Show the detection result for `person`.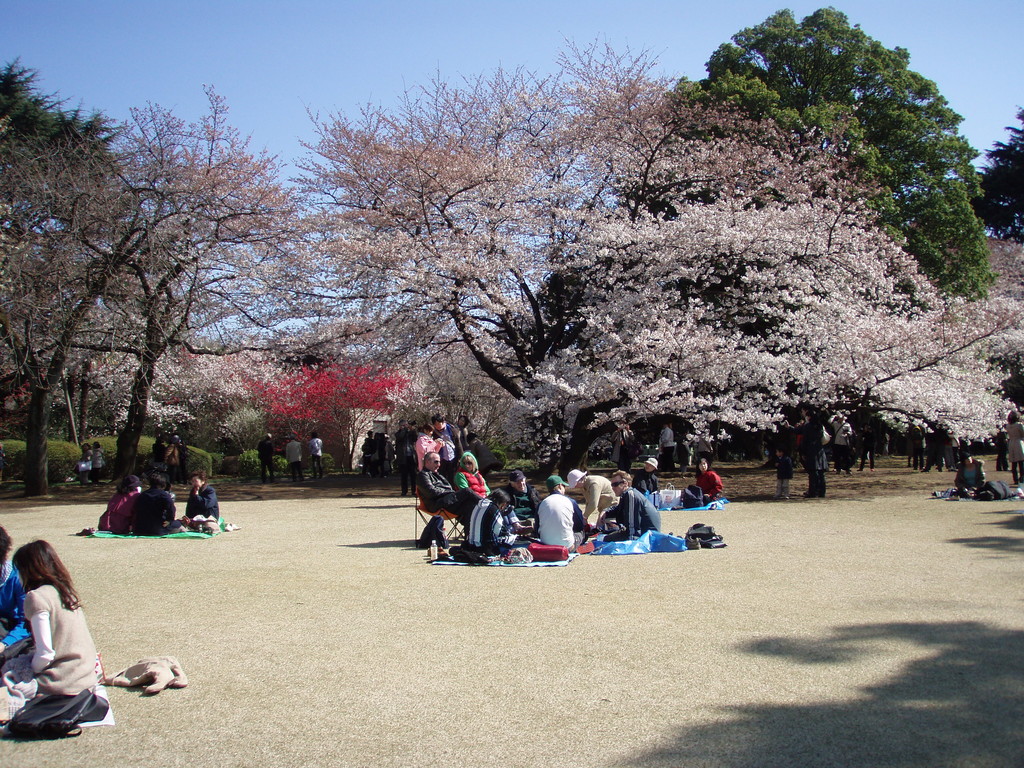
(949,449,983,493).
